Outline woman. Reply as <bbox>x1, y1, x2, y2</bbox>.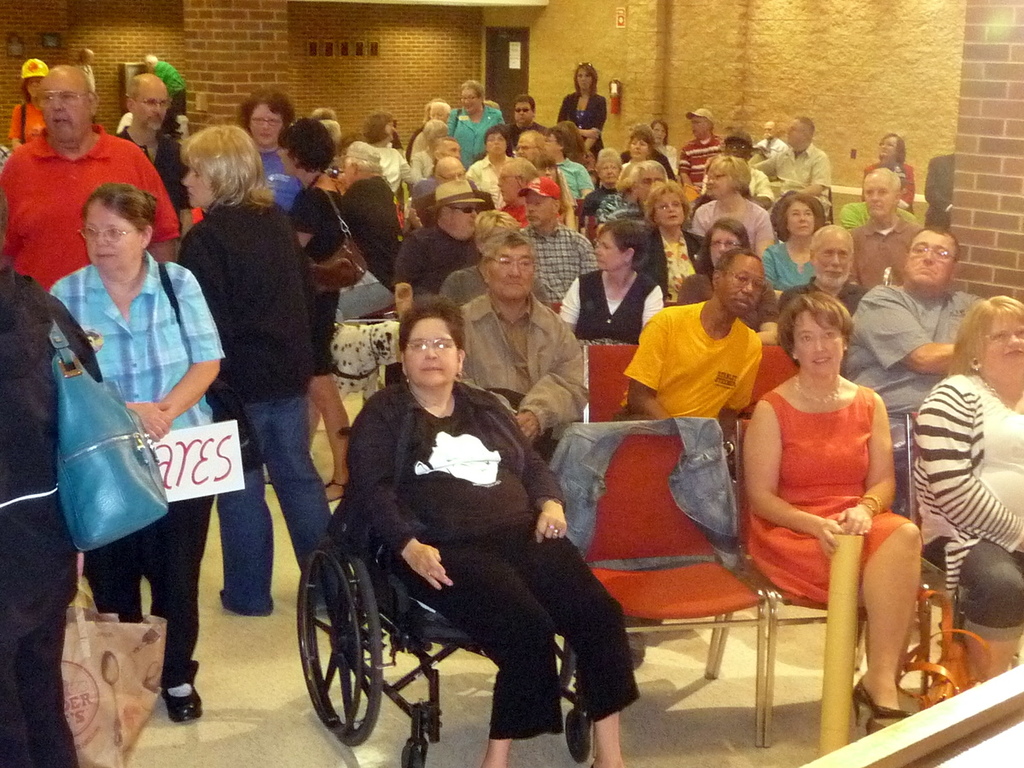
<bbox>168, 122, 355, 622</bbox>.
